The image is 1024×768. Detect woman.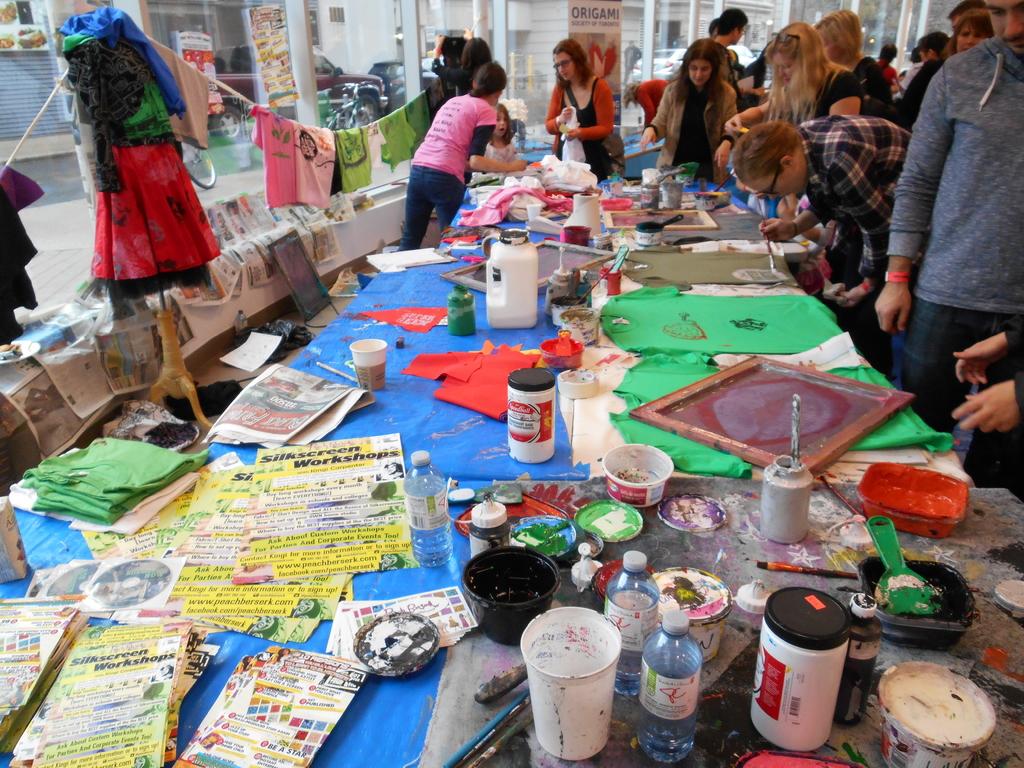
Detection: locate(537, 40, 624, 186).
